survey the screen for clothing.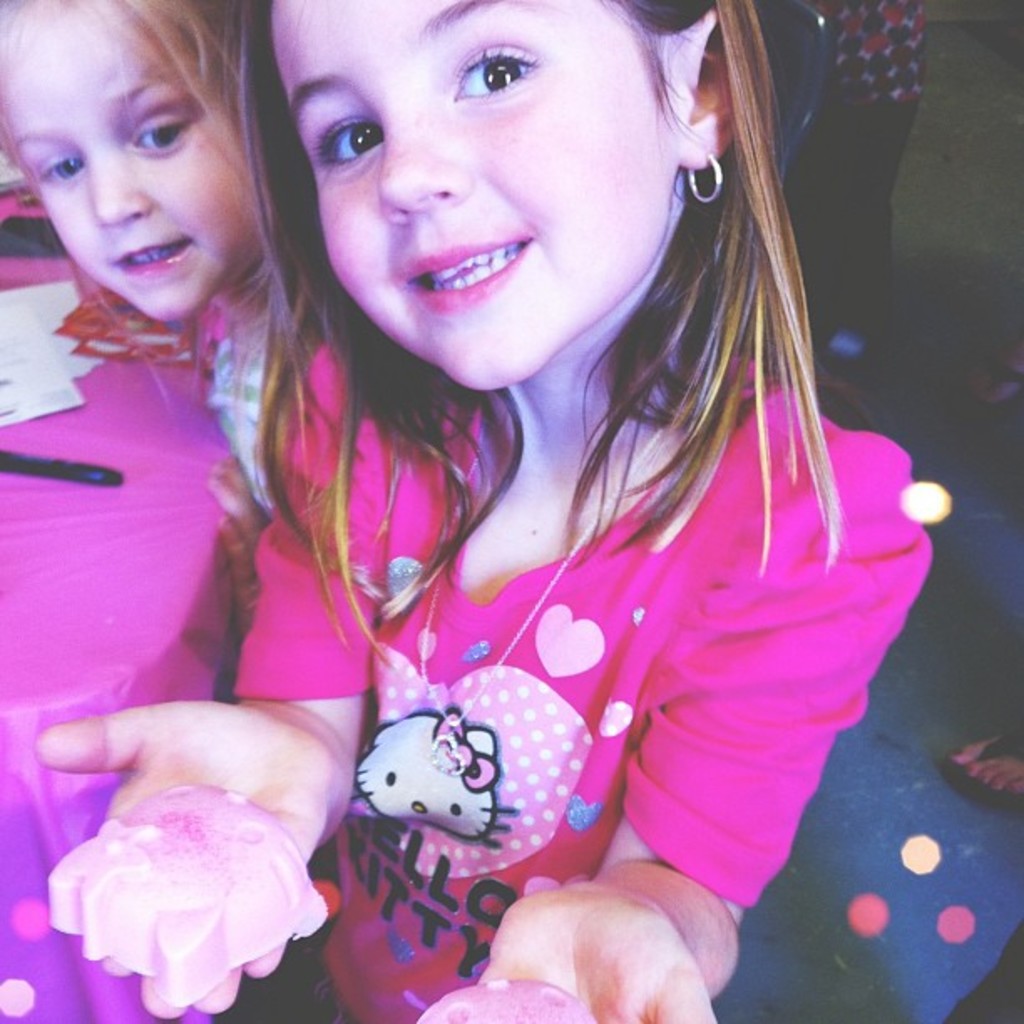
Survey found: bbox=[776, 0, 940, 321].
